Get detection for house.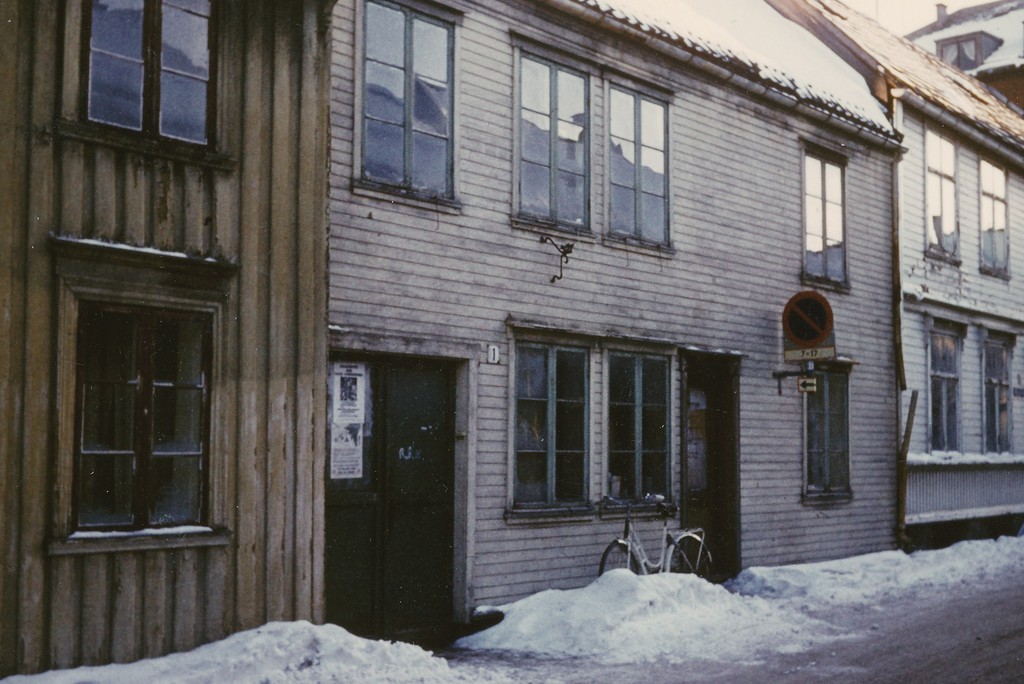
Detection: left=288, top=0, right=889, bottom=556.
